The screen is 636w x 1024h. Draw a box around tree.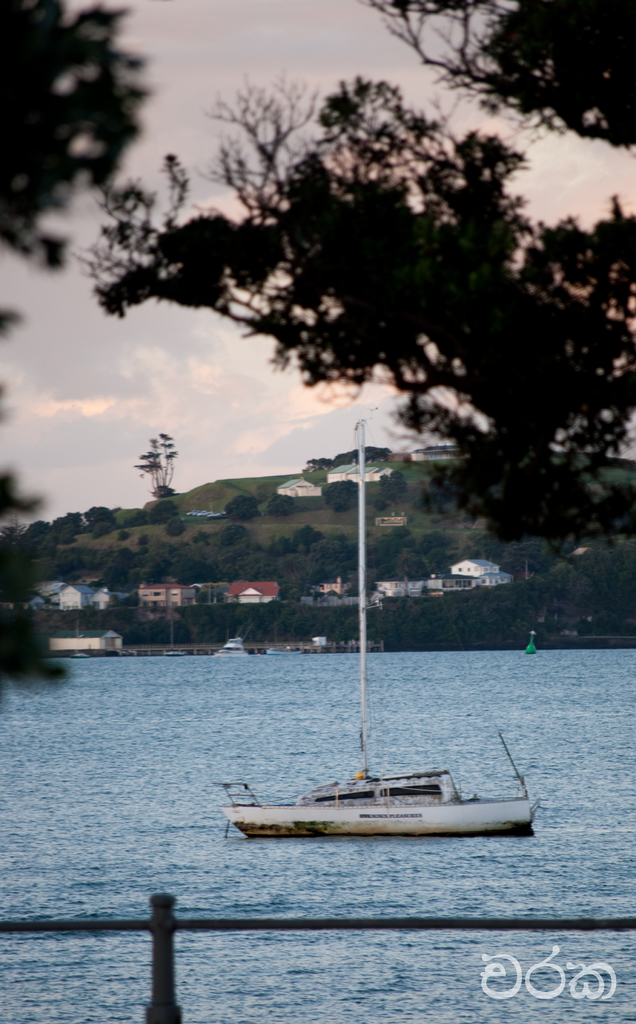
48,61,589,477.
